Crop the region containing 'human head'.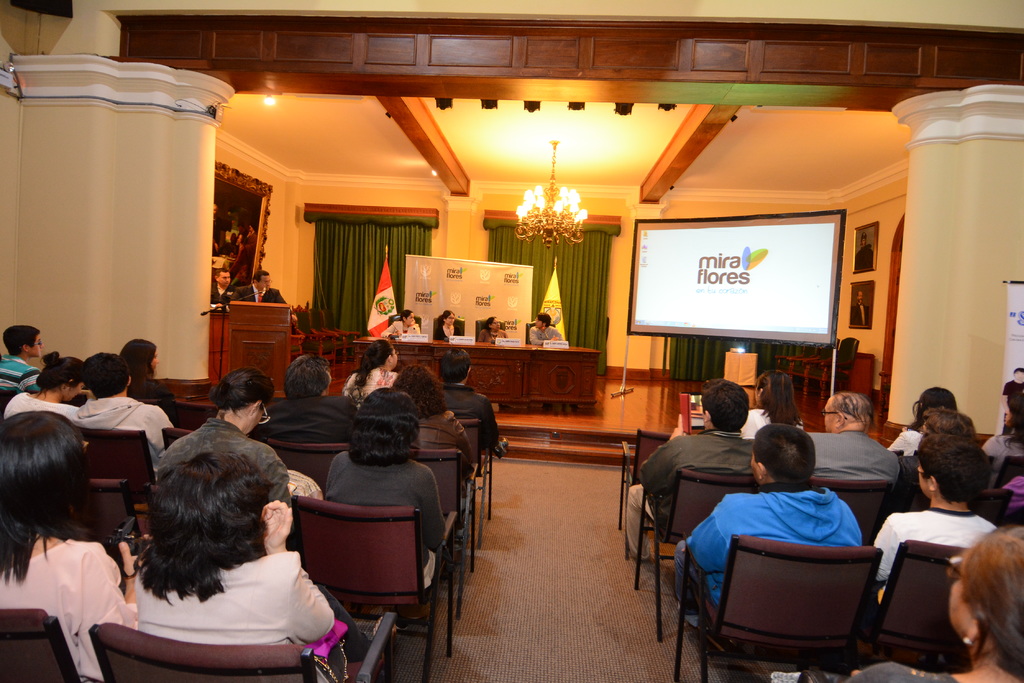
Crop region: 209 367 278 434.
